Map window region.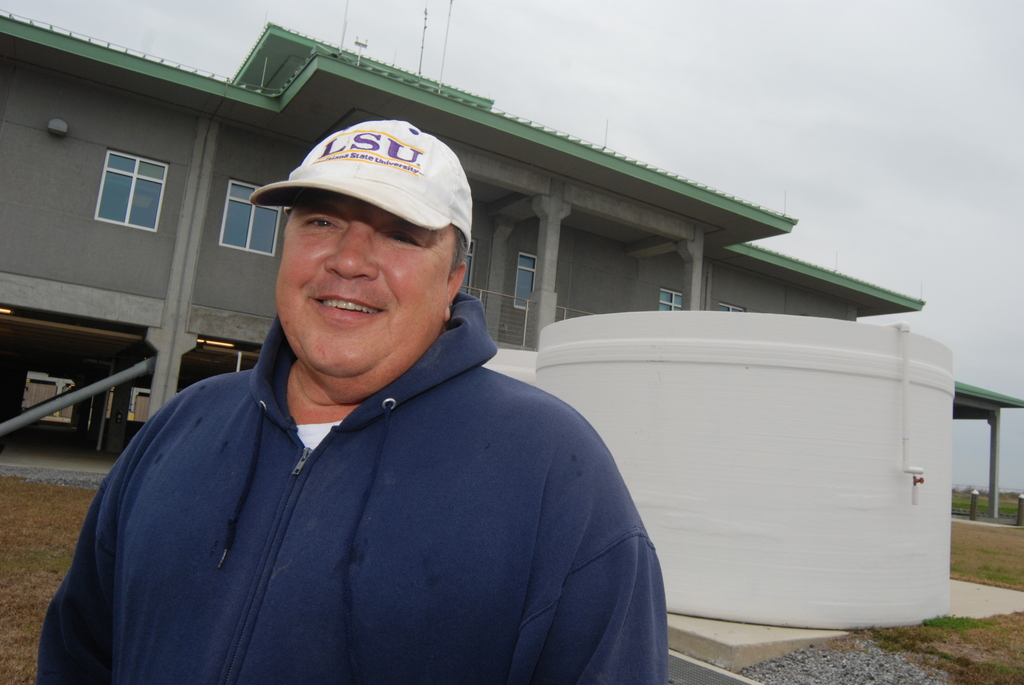
Mapped to [left=506, top=252, right=538, bottom=311].
